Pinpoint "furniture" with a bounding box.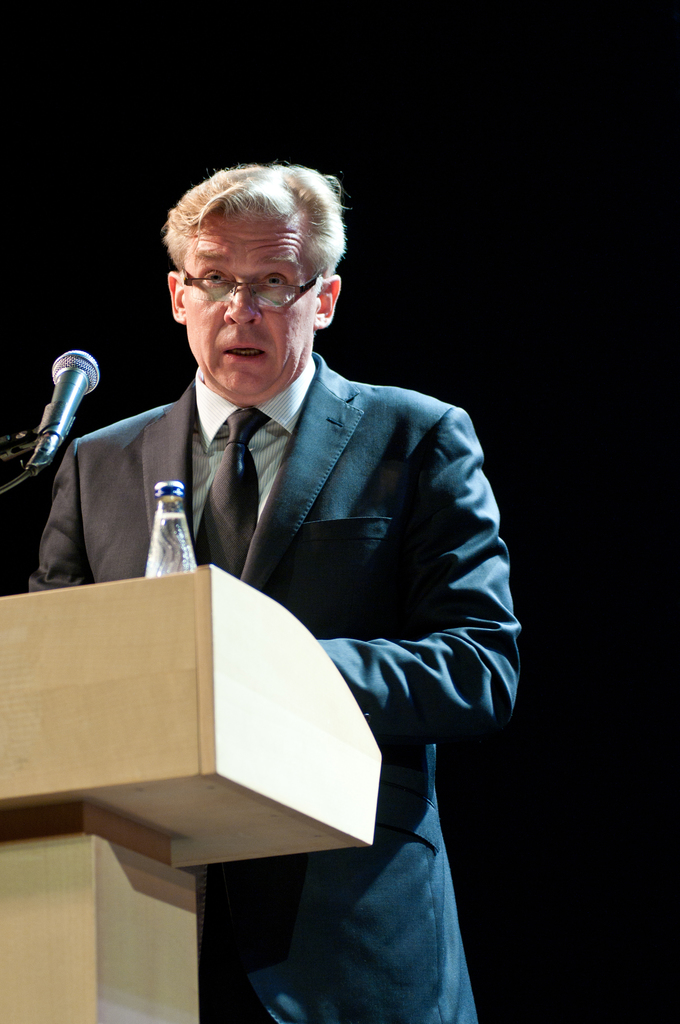
l=0, t=563, r=380, b=1023.
